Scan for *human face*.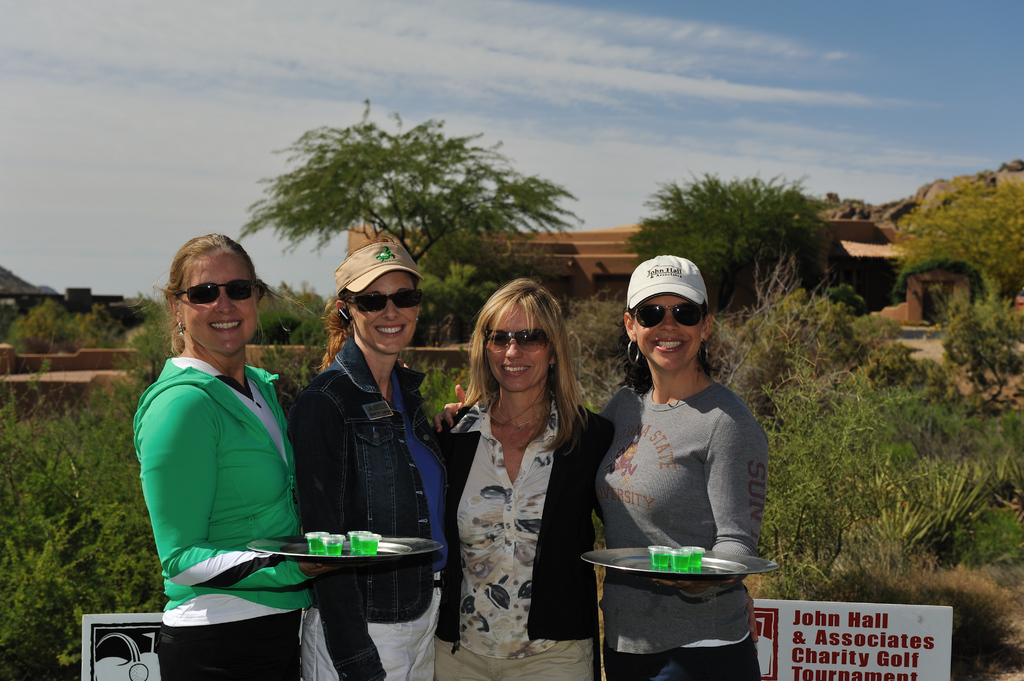
Scan result: crop(181, 249, 259, 354).
